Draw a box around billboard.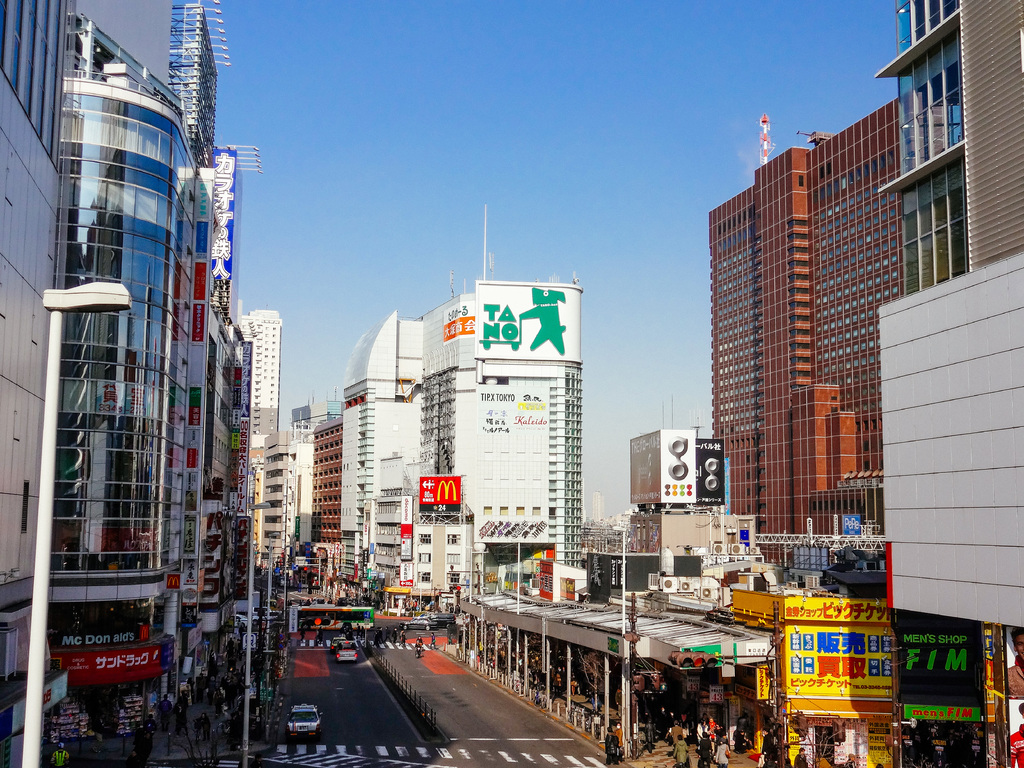
700 438 724 497.
